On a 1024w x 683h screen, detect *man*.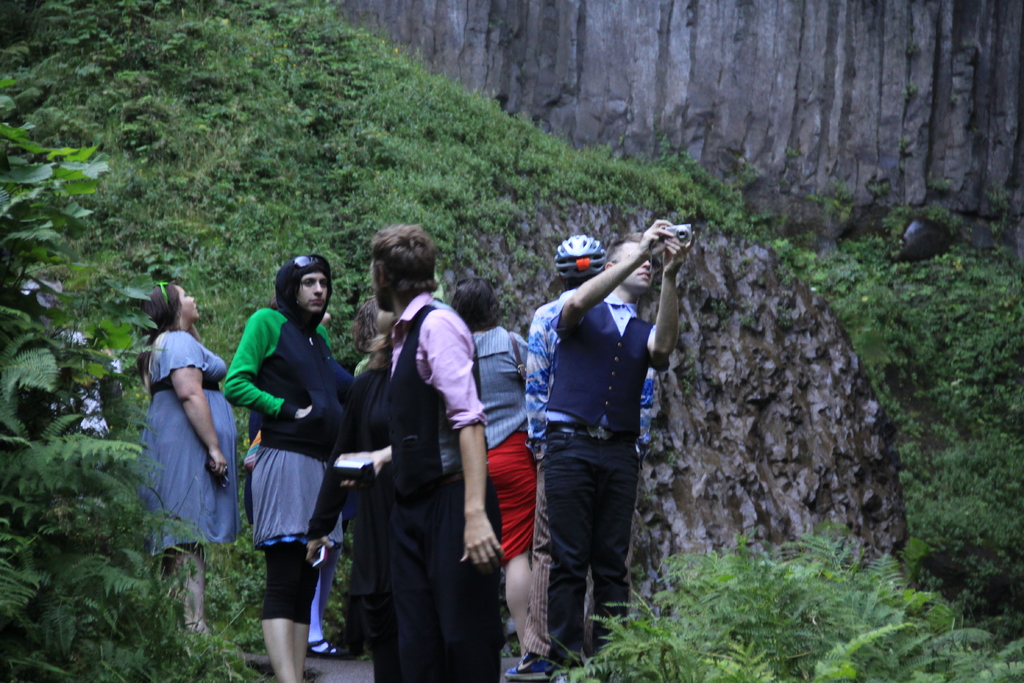
detection(367, 220, 505, 682).
